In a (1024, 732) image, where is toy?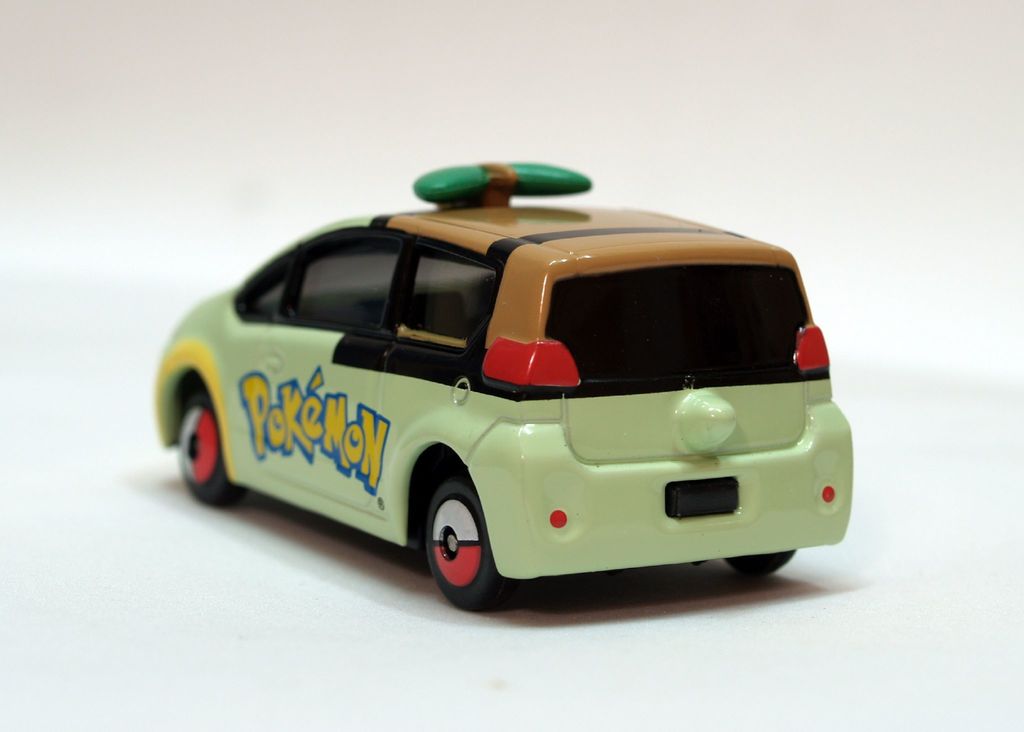
bbox(153, 134, 864, 627).
